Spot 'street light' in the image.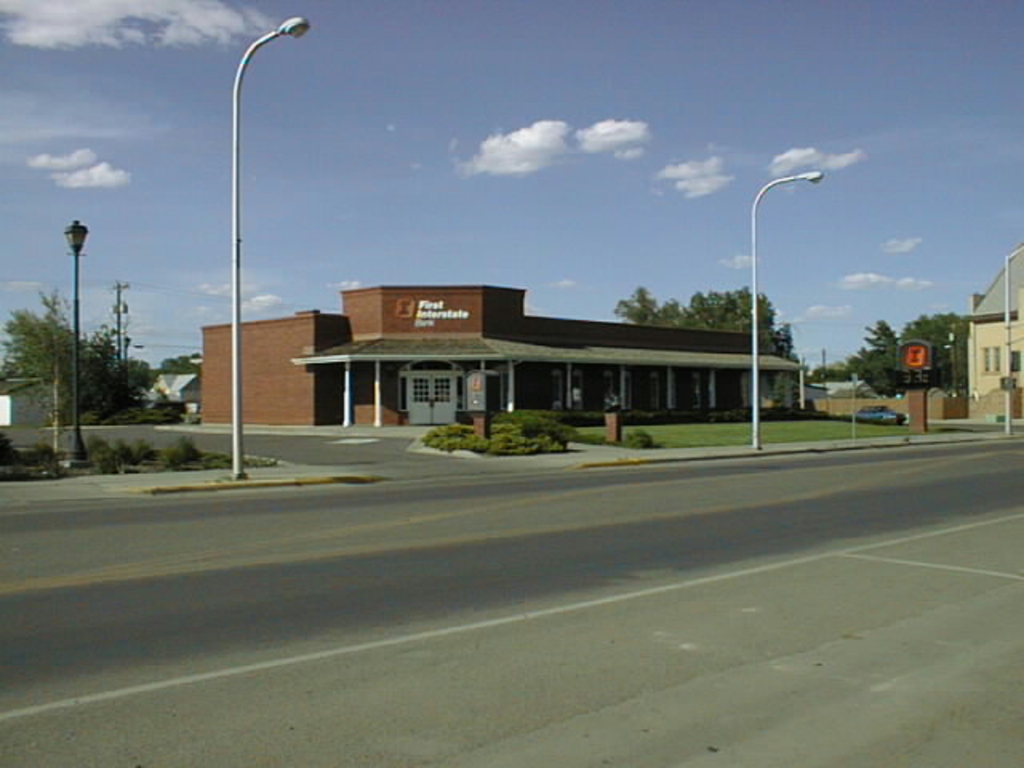
'street light' found at {"x1": 61, "y1": 213, "x2": 98, "y2": 464}.
